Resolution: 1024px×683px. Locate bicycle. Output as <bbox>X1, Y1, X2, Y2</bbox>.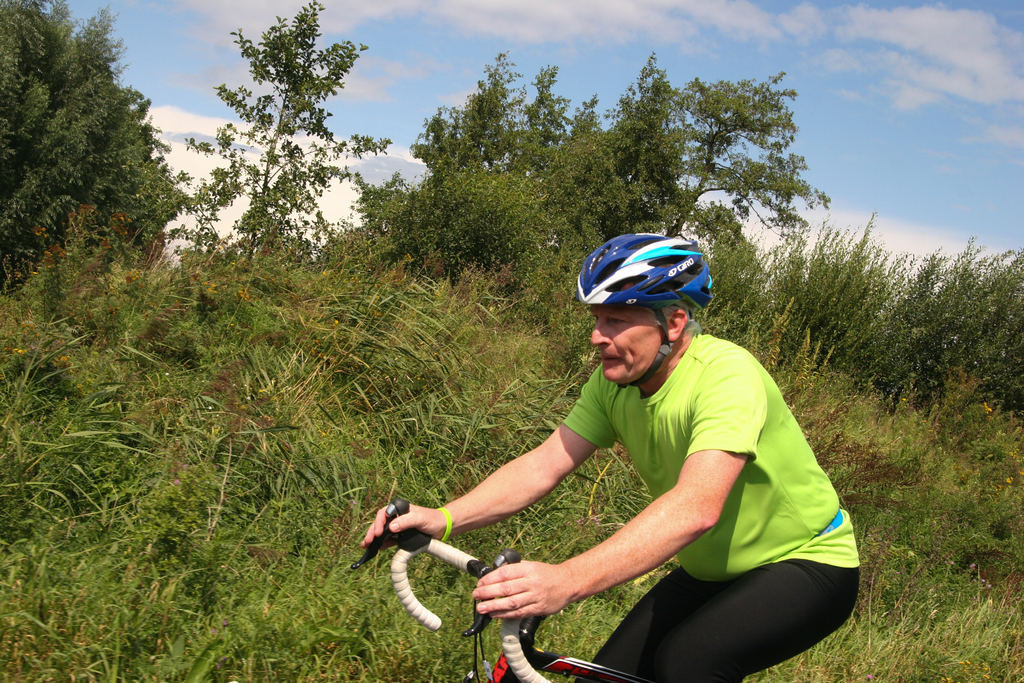
<bbox>352, 491, 658, 682</bbox>.
